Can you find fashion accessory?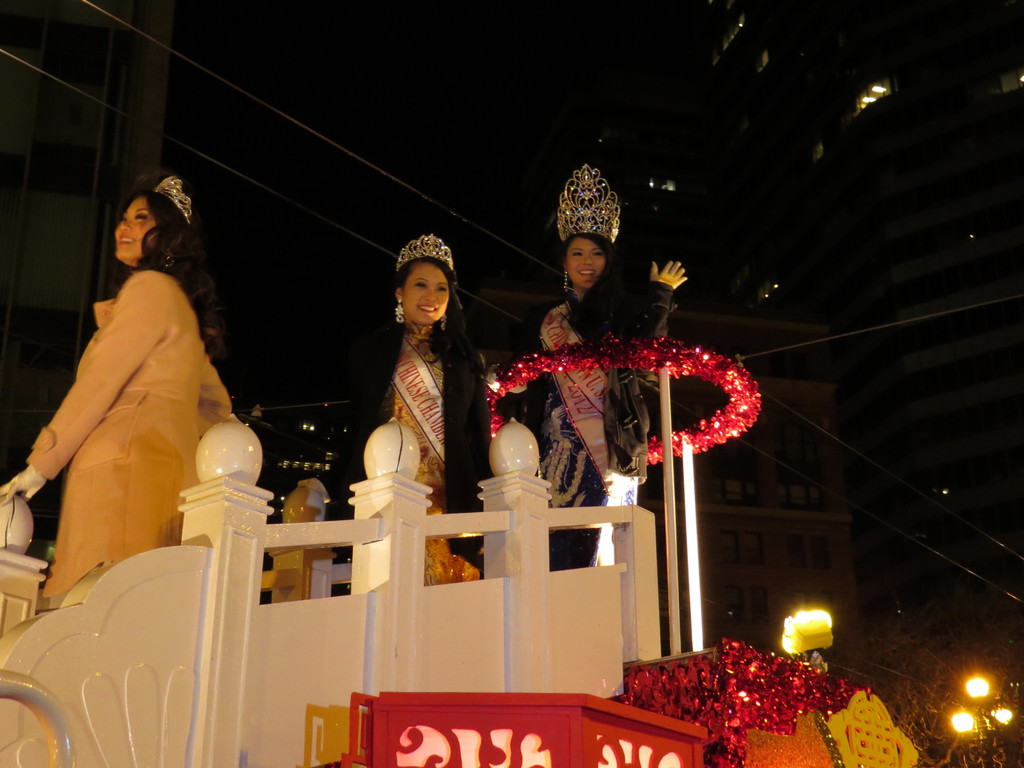
Yes, bounding box: <bbox>394, 298, 406, 323</bbox>.
